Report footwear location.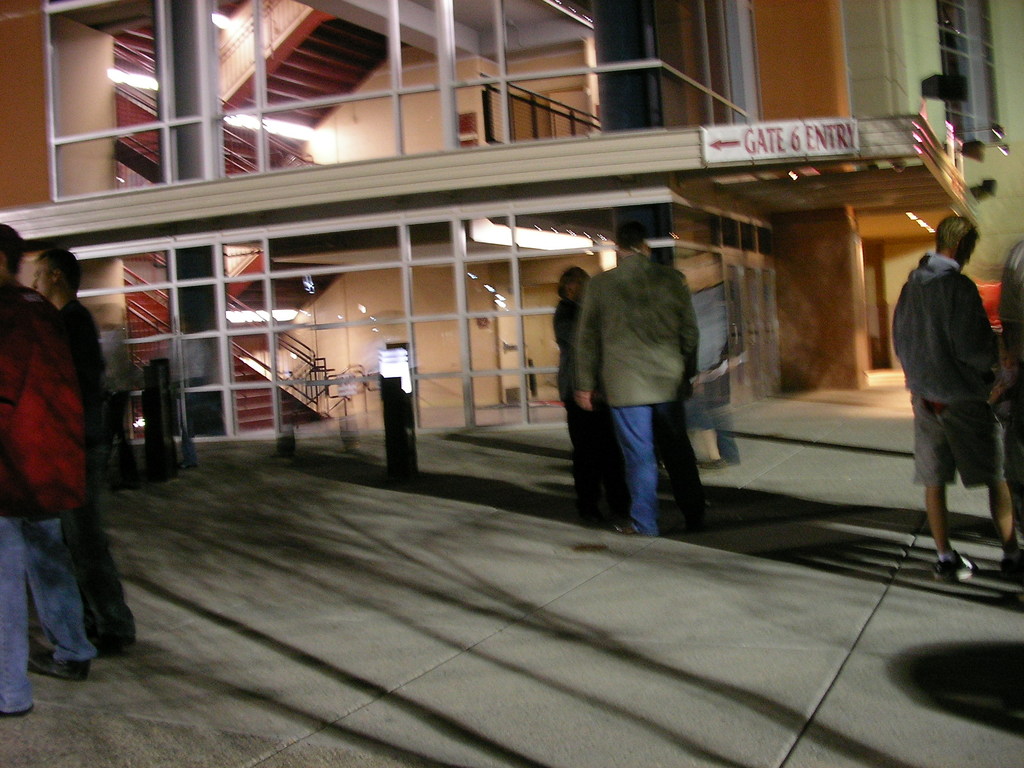
Report: <box>994,539,1023,581</box>.
